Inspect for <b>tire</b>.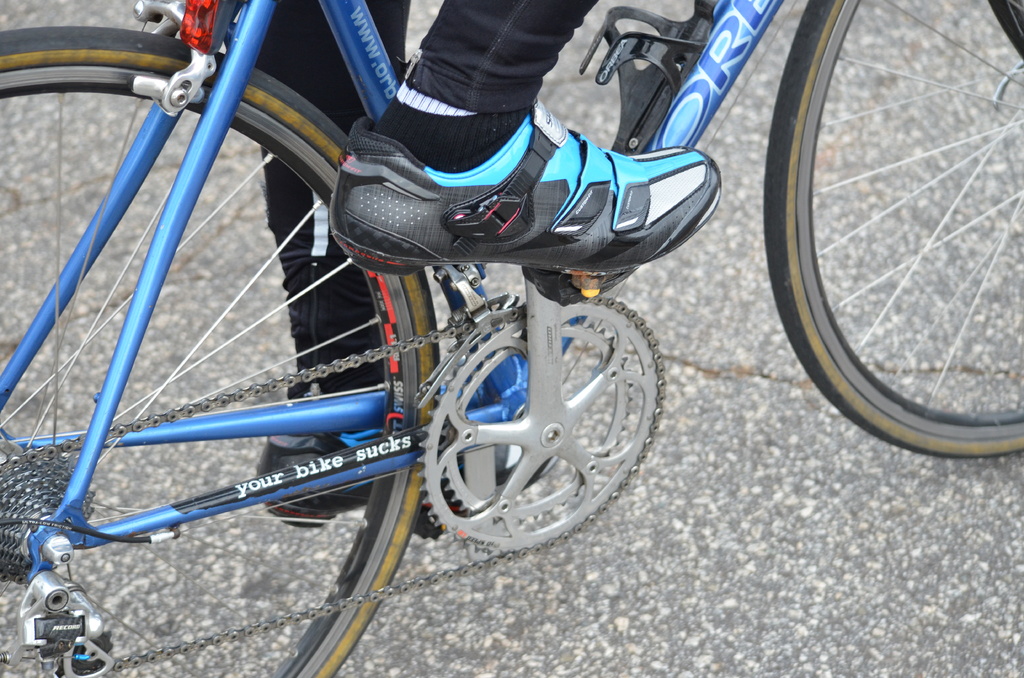
Inspection: bbox=(762, 13, 1023, 458).
